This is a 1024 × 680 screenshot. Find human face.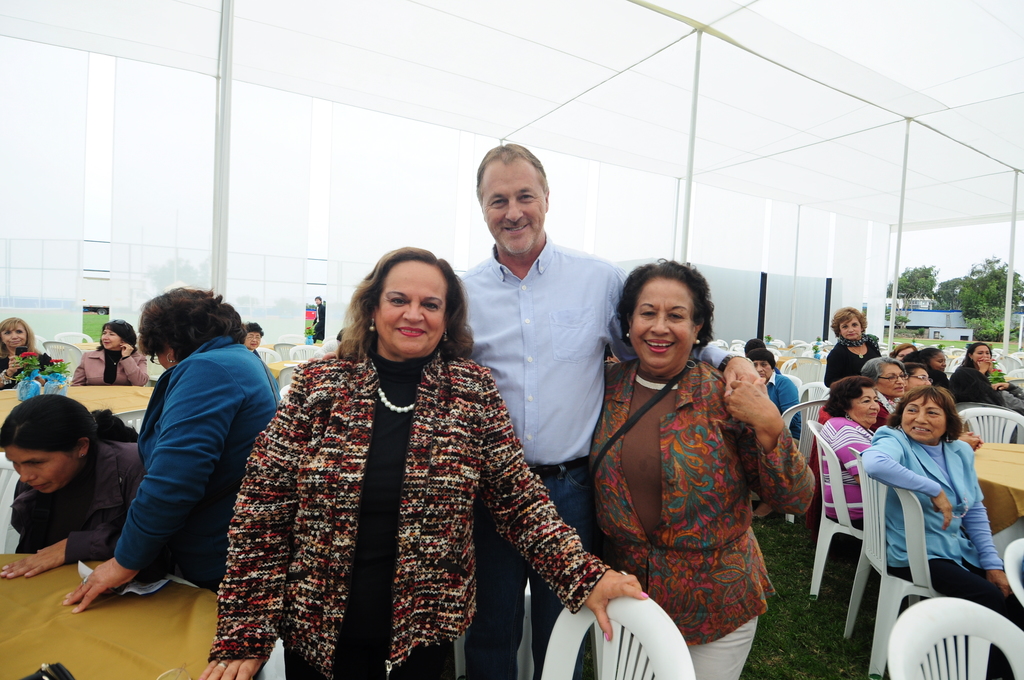
Bounding box: {"left": 314, "top": 299, "right": 323, "bottom": 305}.
